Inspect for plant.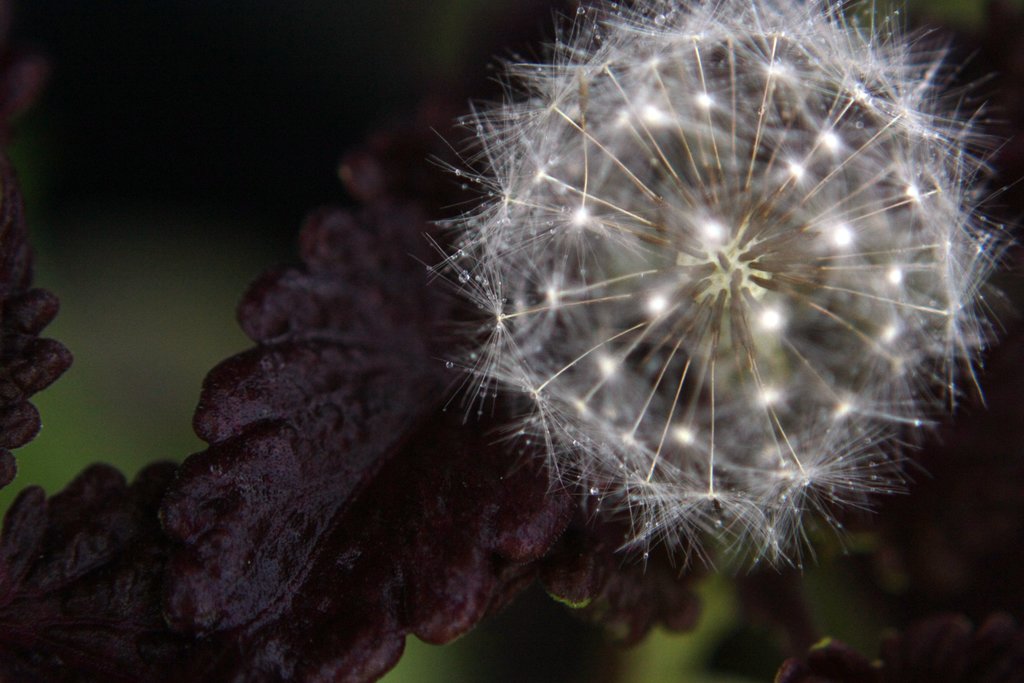
Inspection: bbox=(0, 0, 1023, 682).
